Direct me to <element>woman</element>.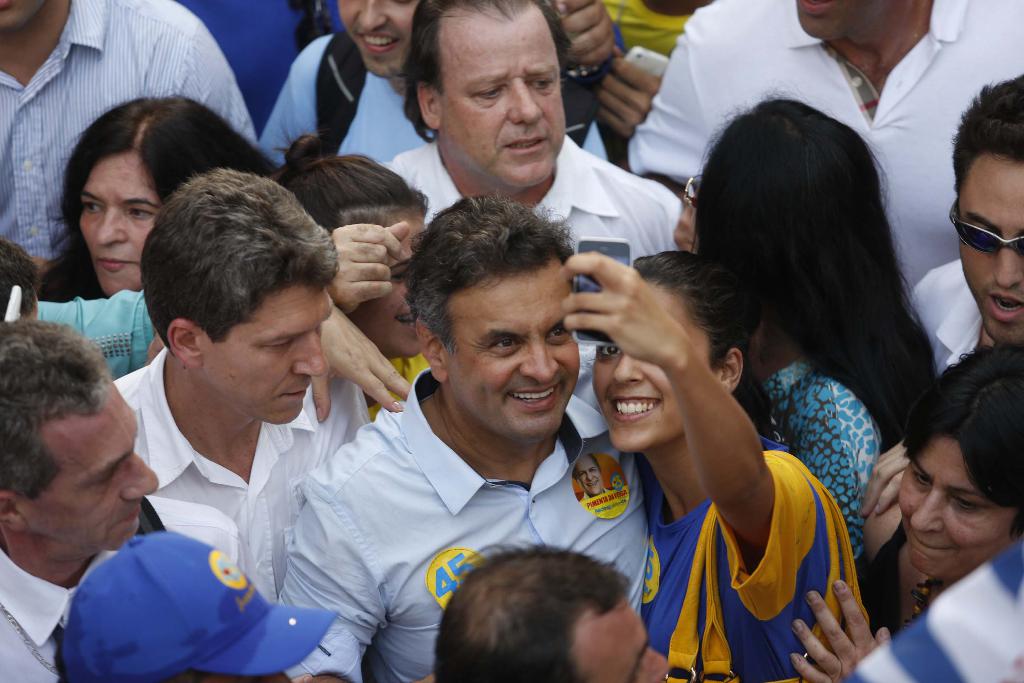
Direction: BBox(552, 236, 867, 681).
